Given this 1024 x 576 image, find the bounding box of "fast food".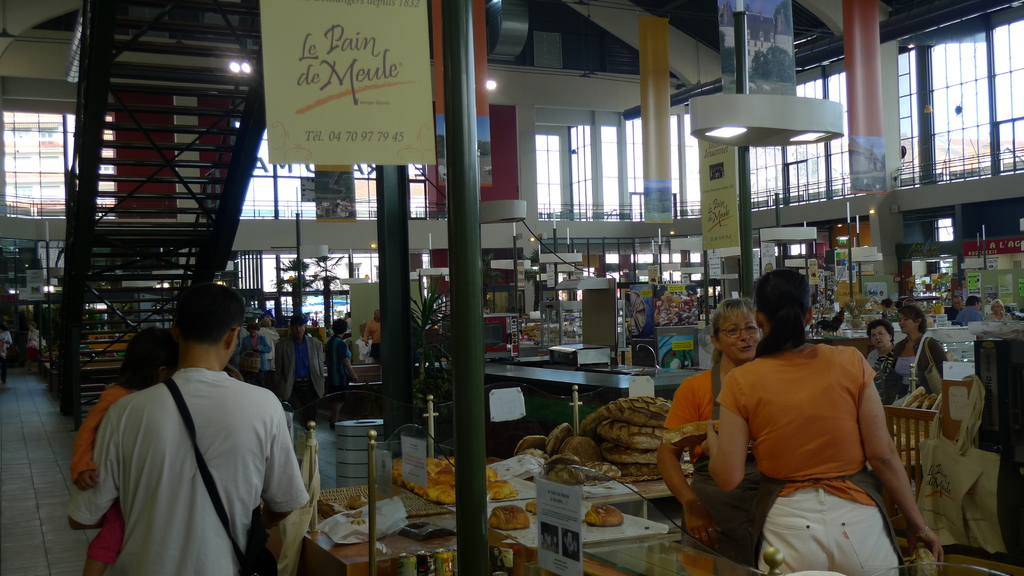
bbox=(488, 507, 529, 533).
